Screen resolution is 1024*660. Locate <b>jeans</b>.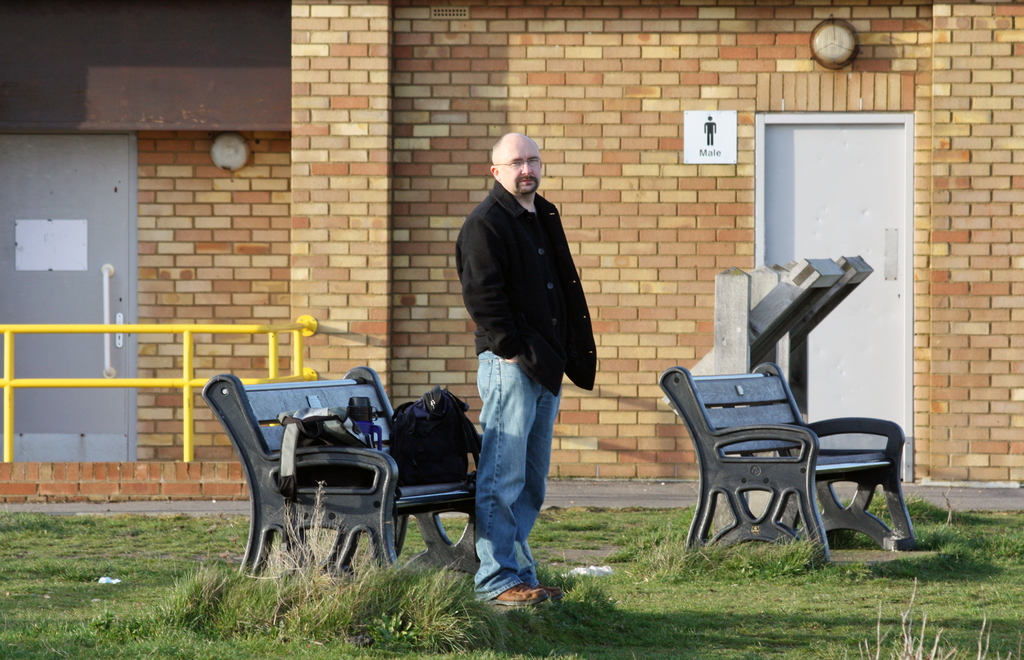
l=479, t=350, r=557, b=600.
